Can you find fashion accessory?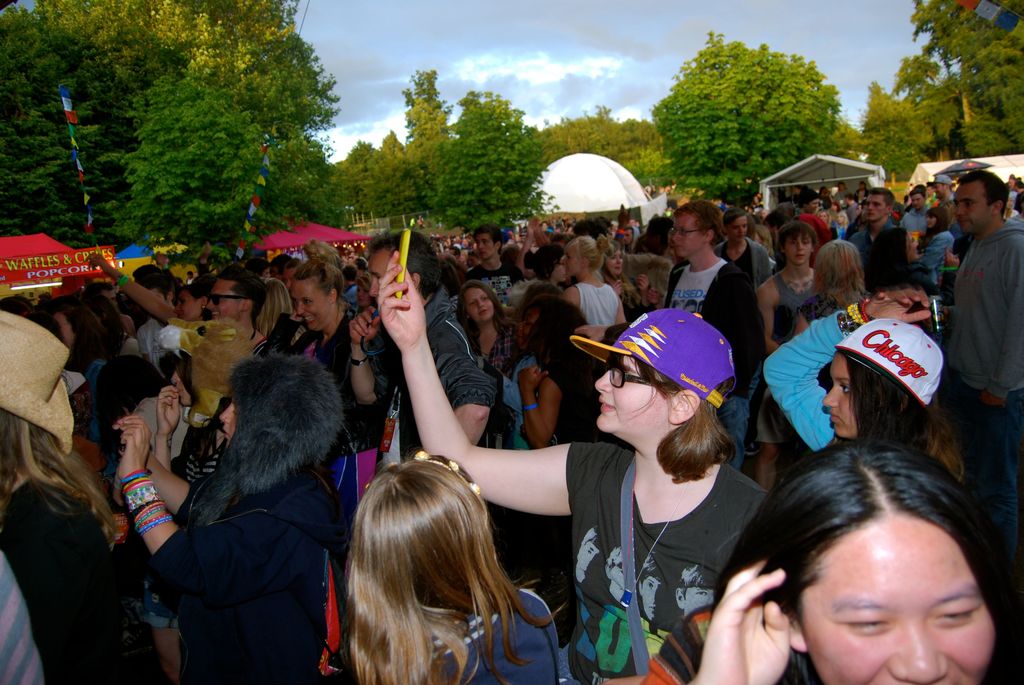
Yes, bounding box: {"x1": 674, "y1": 222, "x2": 715, "y2": 238}.
